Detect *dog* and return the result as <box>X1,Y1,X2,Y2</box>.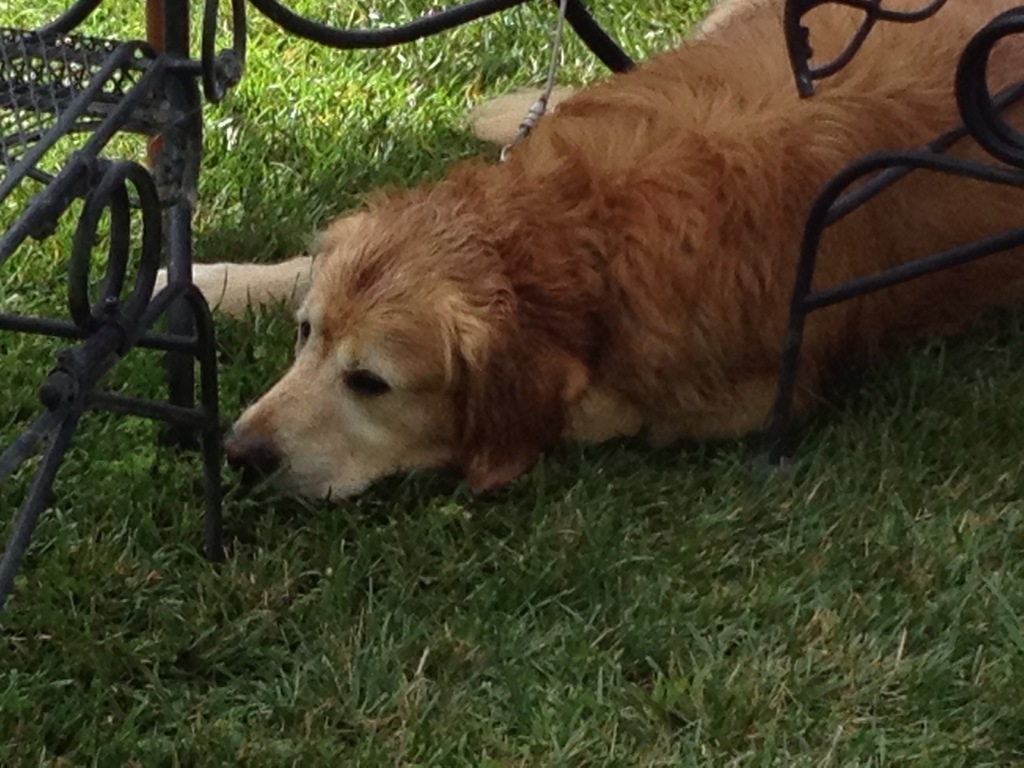
<box>148,0,1023,512</box>.
